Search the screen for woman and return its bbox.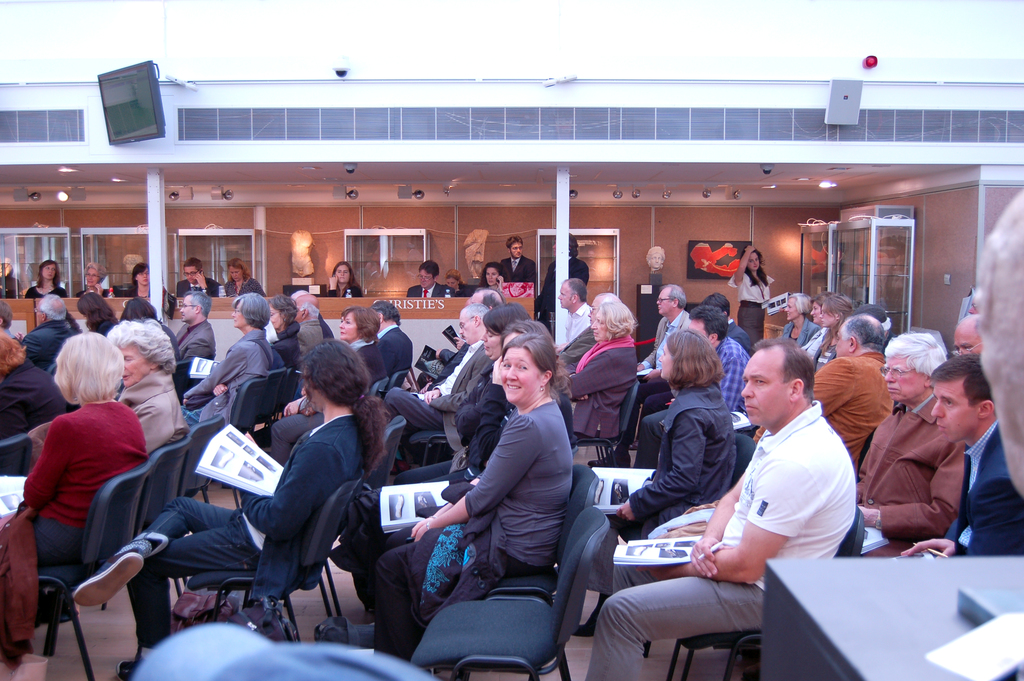
Found: [319, 259, 371, 302].
